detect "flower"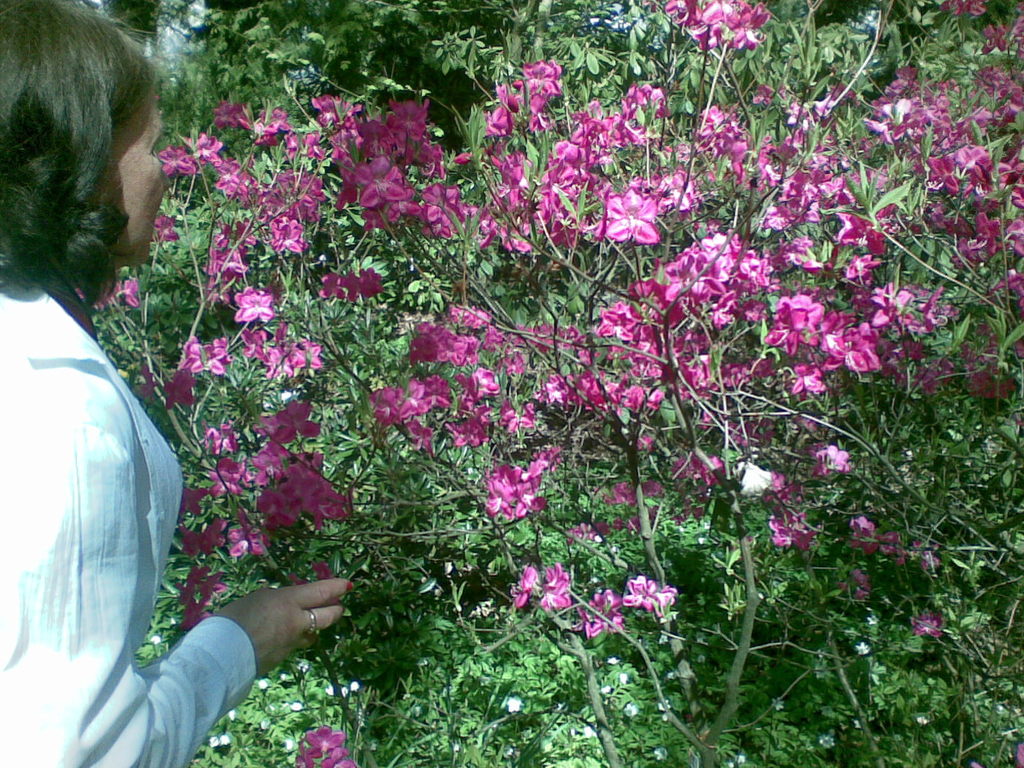
x1=841, y1=569, x2=870, y2=600
